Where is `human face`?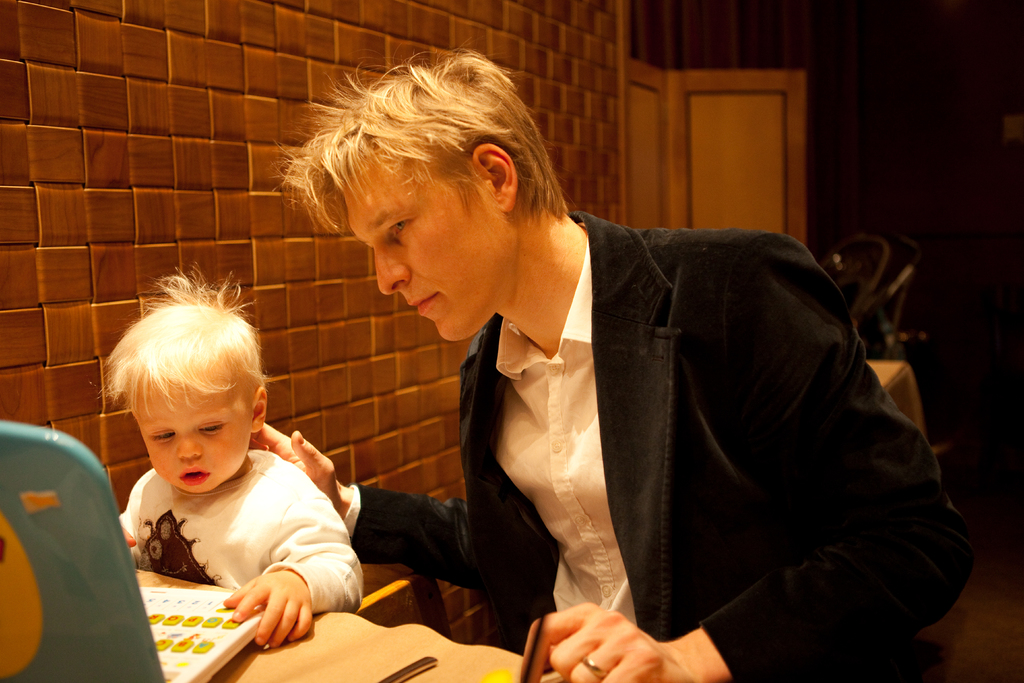
box=[135, 379, 253, 495].
